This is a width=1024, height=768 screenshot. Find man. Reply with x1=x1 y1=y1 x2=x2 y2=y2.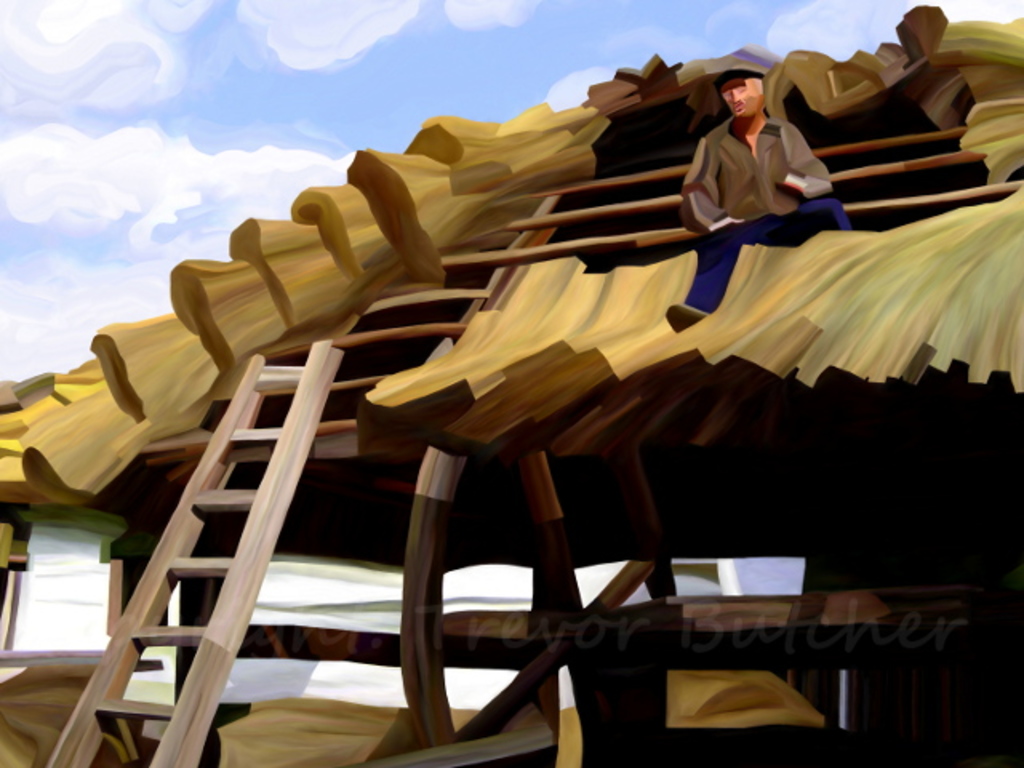
x1=693 y1=77 x2=795 y2=227.
